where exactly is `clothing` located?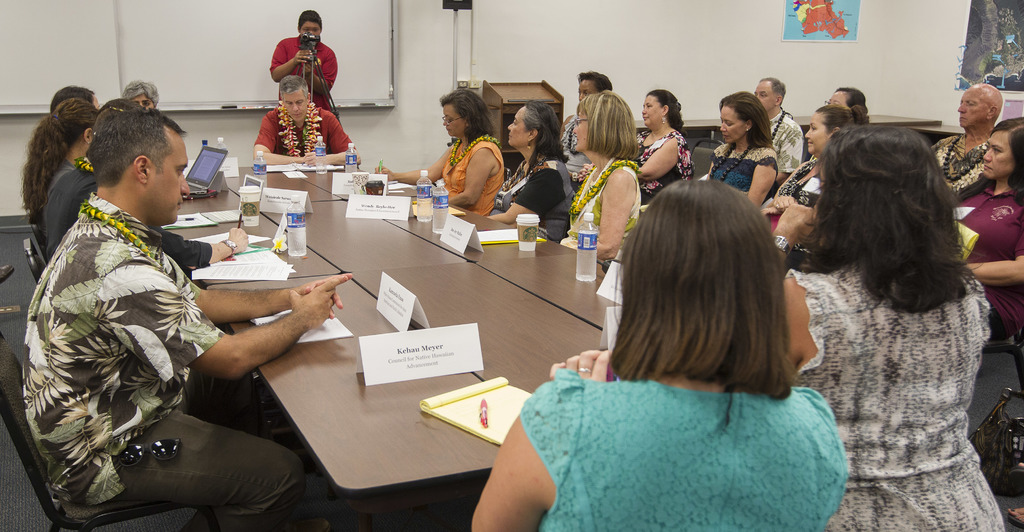
Its bounding box is (x1=763, y1=108, x2=820, y2=161).
